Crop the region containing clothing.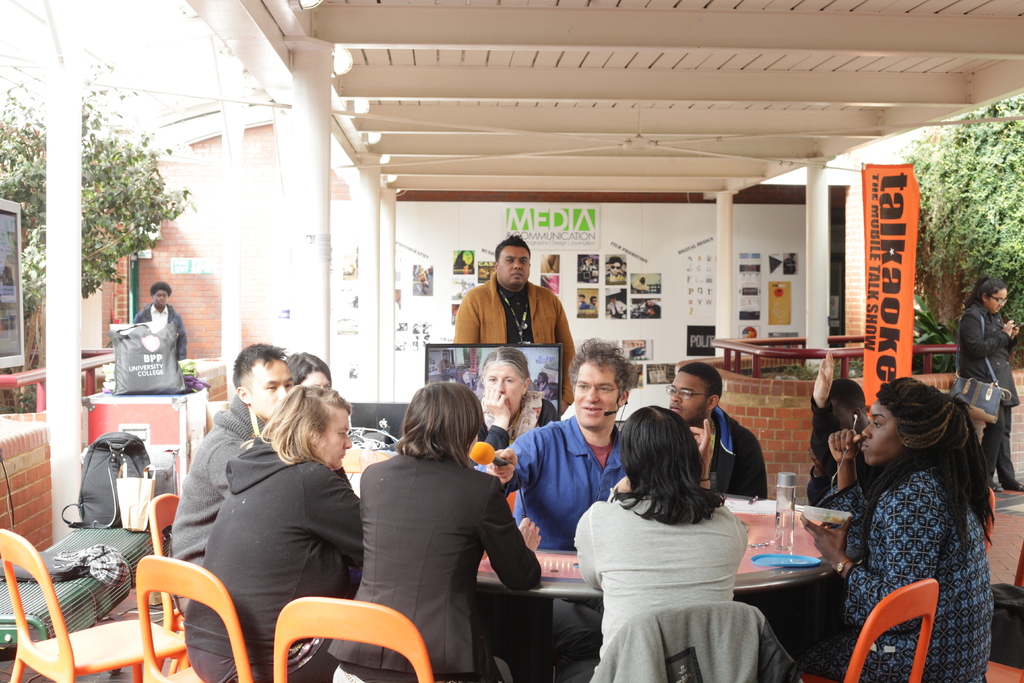
Crop region: (left=417, top=268, right=430, bottom=293).
